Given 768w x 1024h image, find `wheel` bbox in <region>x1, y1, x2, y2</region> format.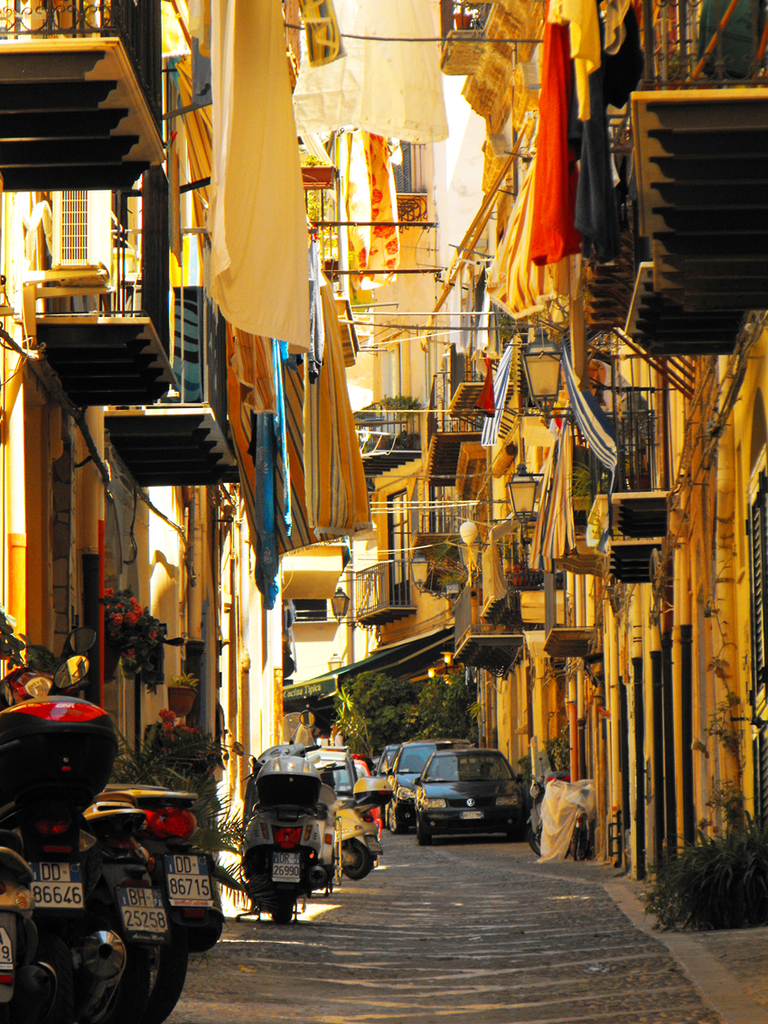
<region>414, 811, 436, 852</region>.
